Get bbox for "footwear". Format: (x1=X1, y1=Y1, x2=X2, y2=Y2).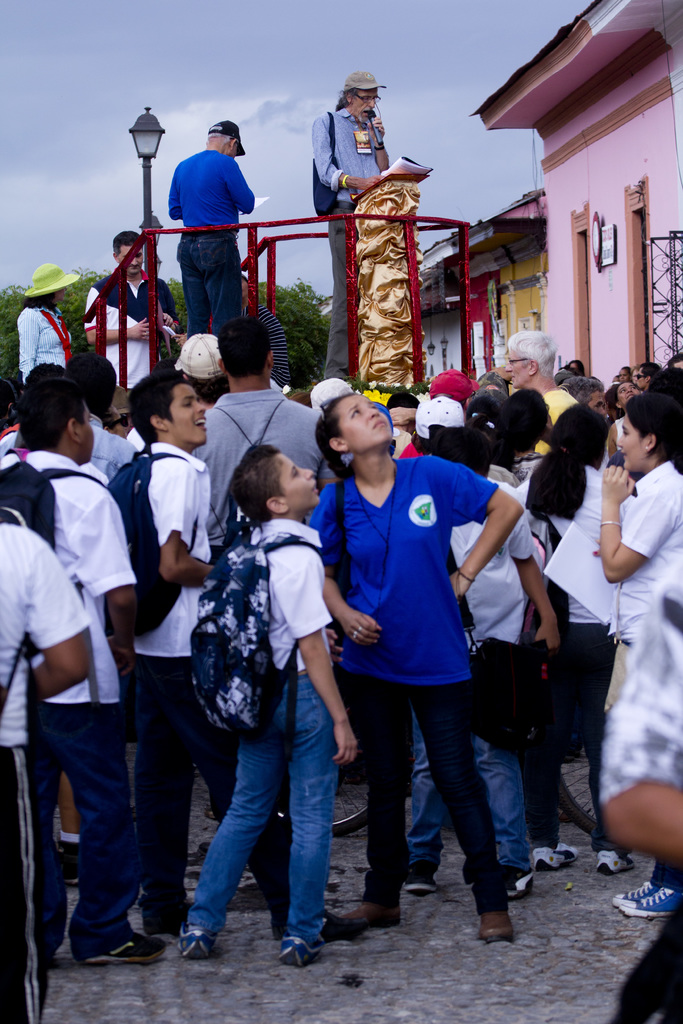
(x1=616, y1=886, x2=681, y2=913).
